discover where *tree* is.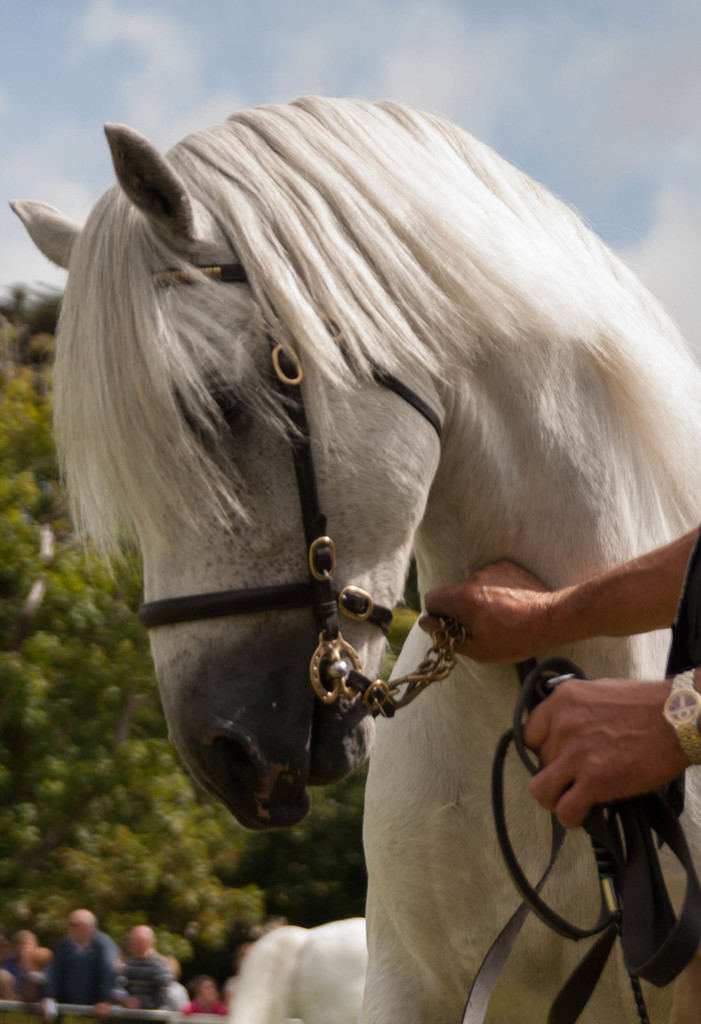
Discovered at 10:314:341:945.
